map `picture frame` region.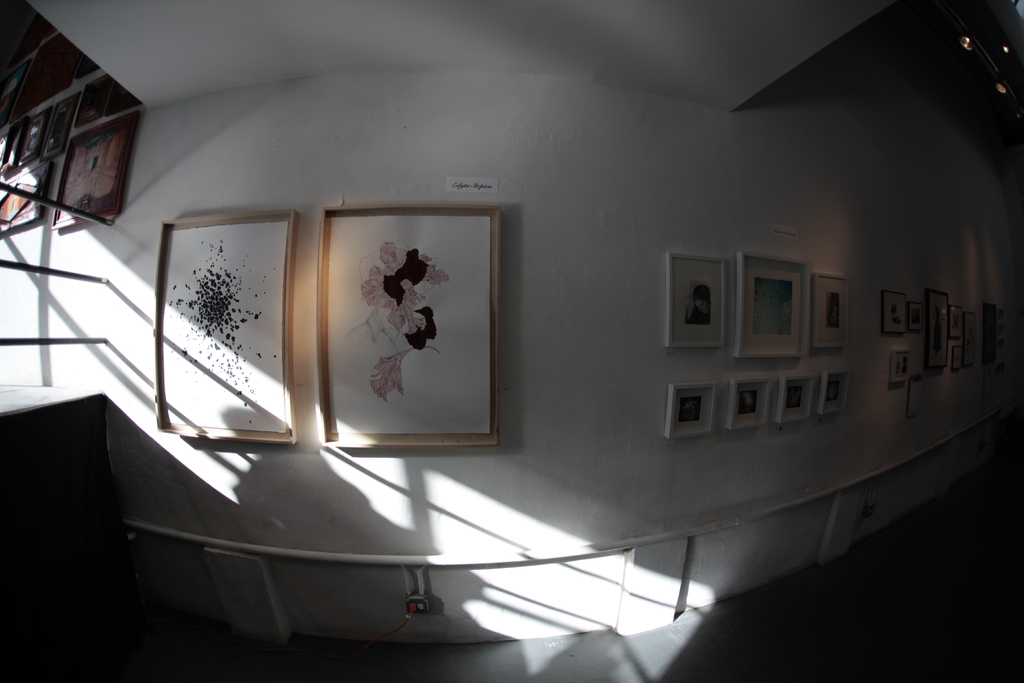
Mapped to [x1=664, y1=375, x2=717, y2=438].
